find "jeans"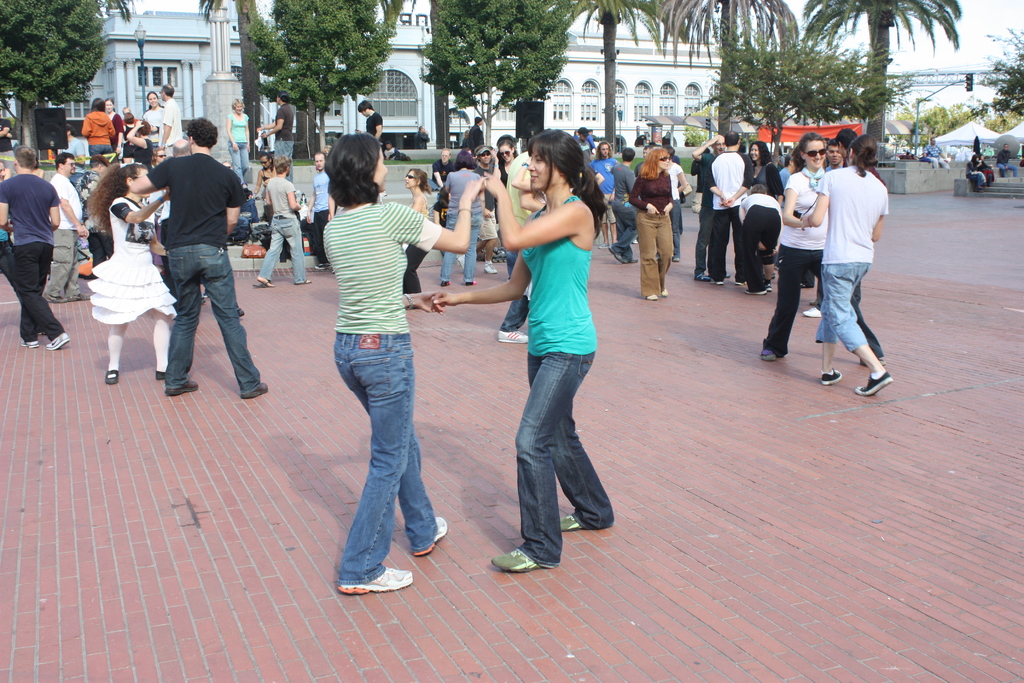
l=924, t=155, r=945, b=171
